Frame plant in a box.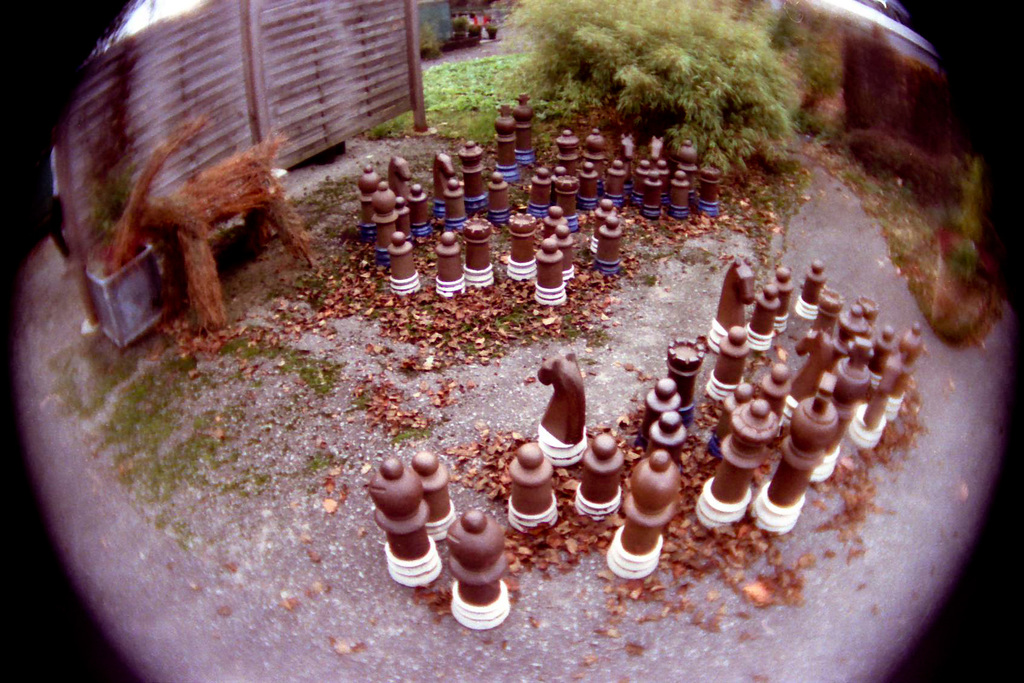
box=[346, 386, 371, 409].
